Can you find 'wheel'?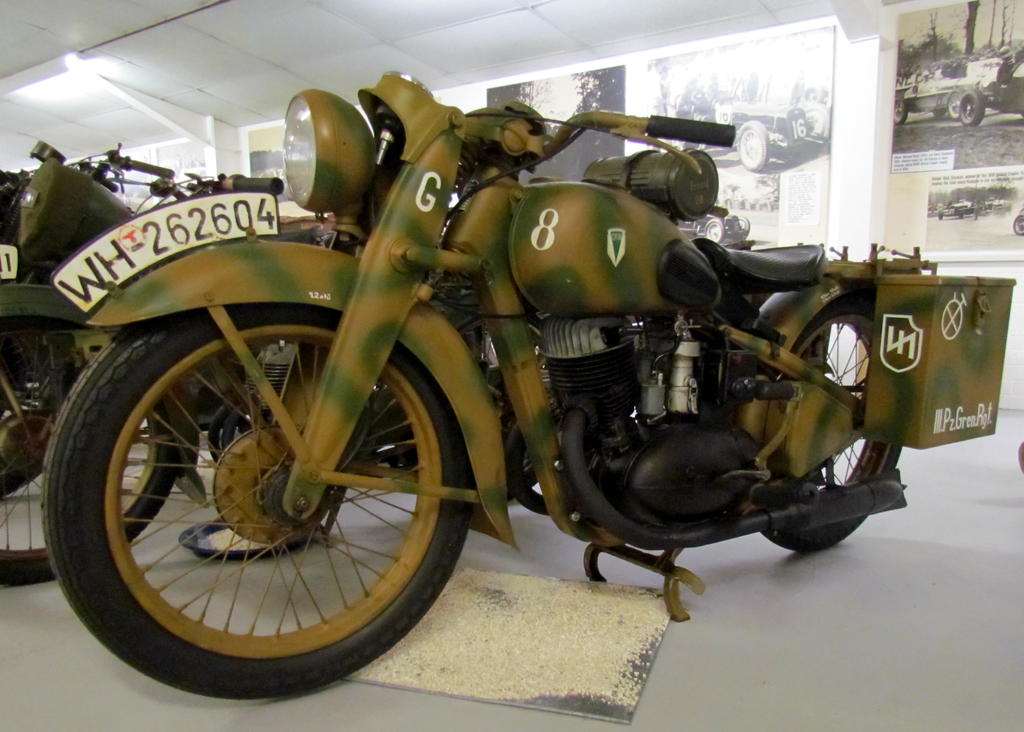
Yes, bounding box: bbox=(705, 220, 724, 241).
